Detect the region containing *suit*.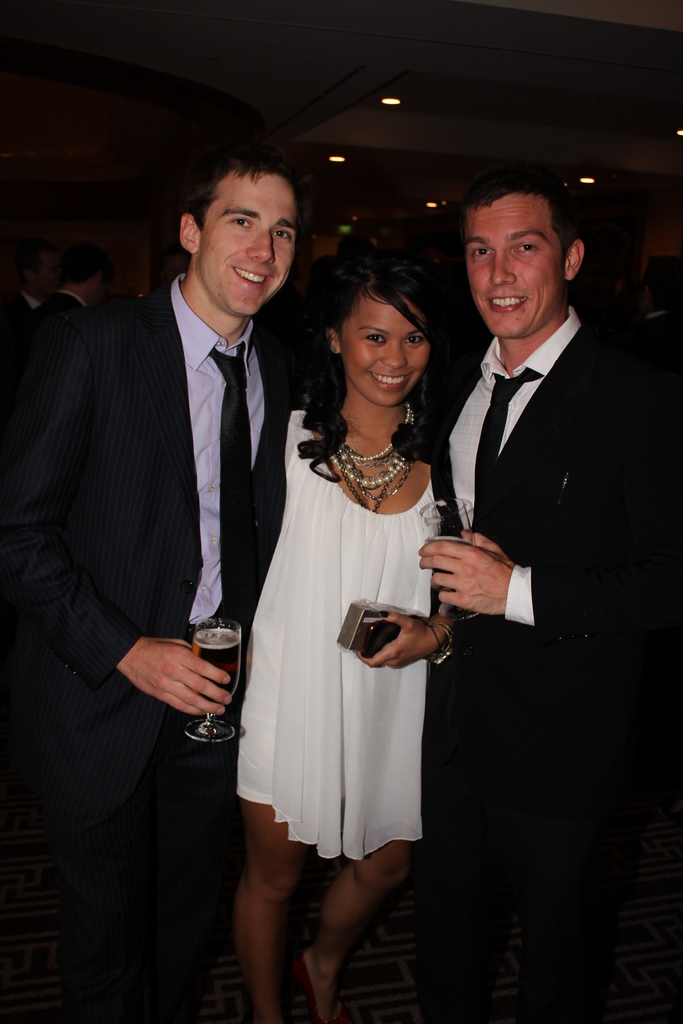
bbox(23, 147, 336, 966).
